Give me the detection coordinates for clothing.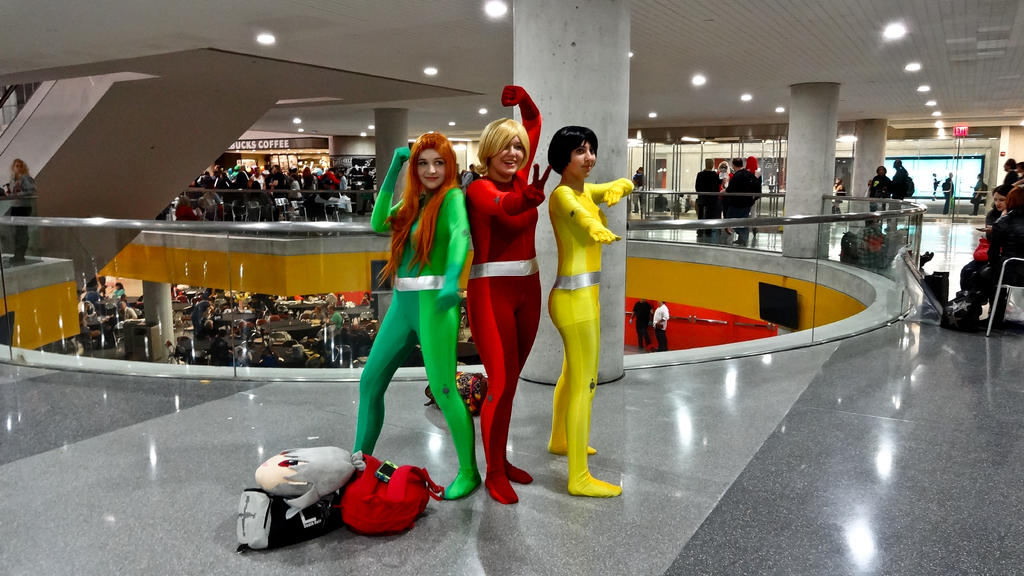
{"x1": 220, "y1": 172, "x2": 237, "y2": 207}.
